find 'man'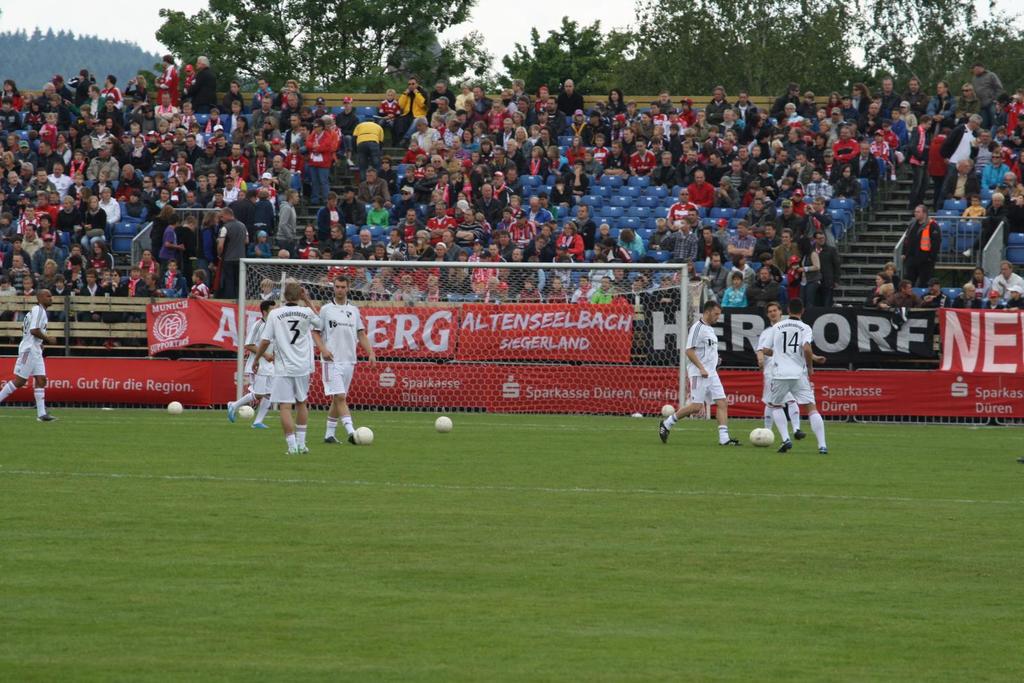
[x1=685, y1=166, x2=714, y2=209]
